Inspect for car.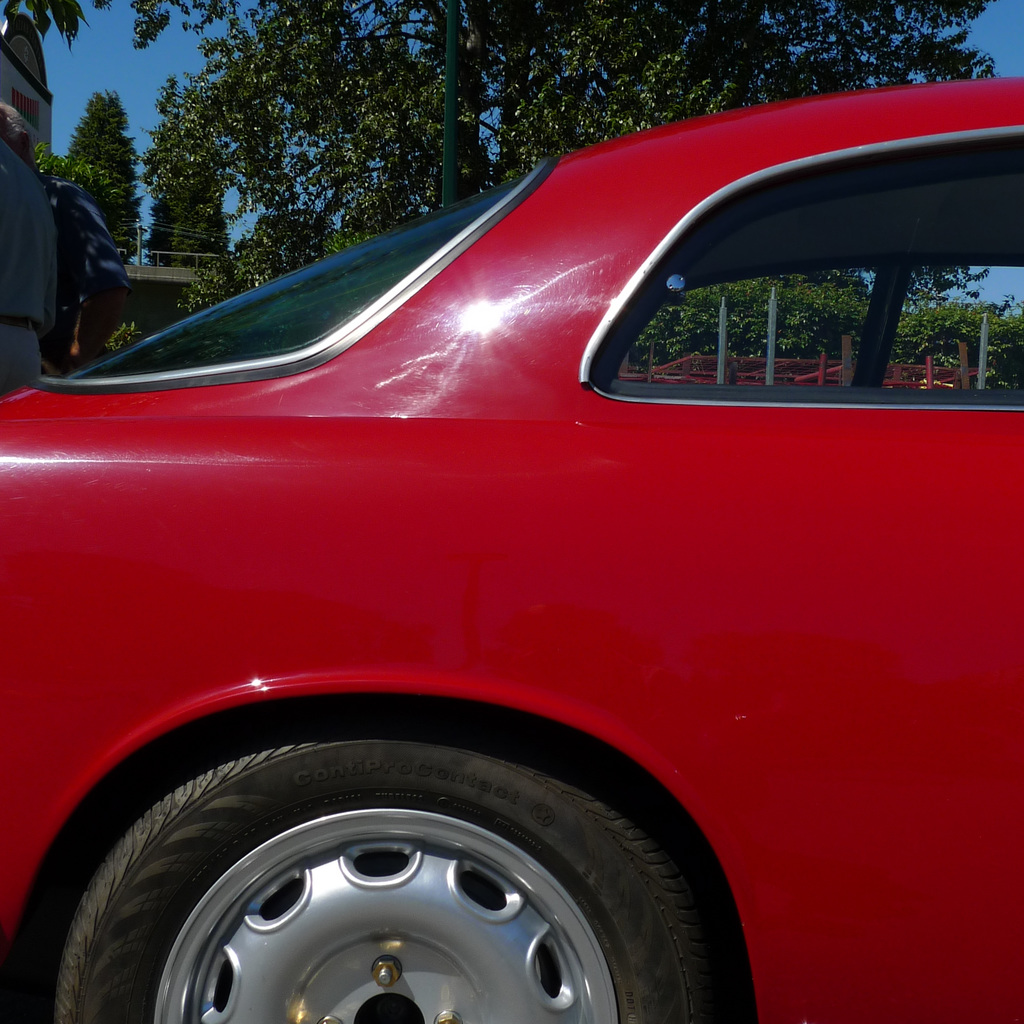
Inspection: bbox=(0, 80, 1023, 1023).
